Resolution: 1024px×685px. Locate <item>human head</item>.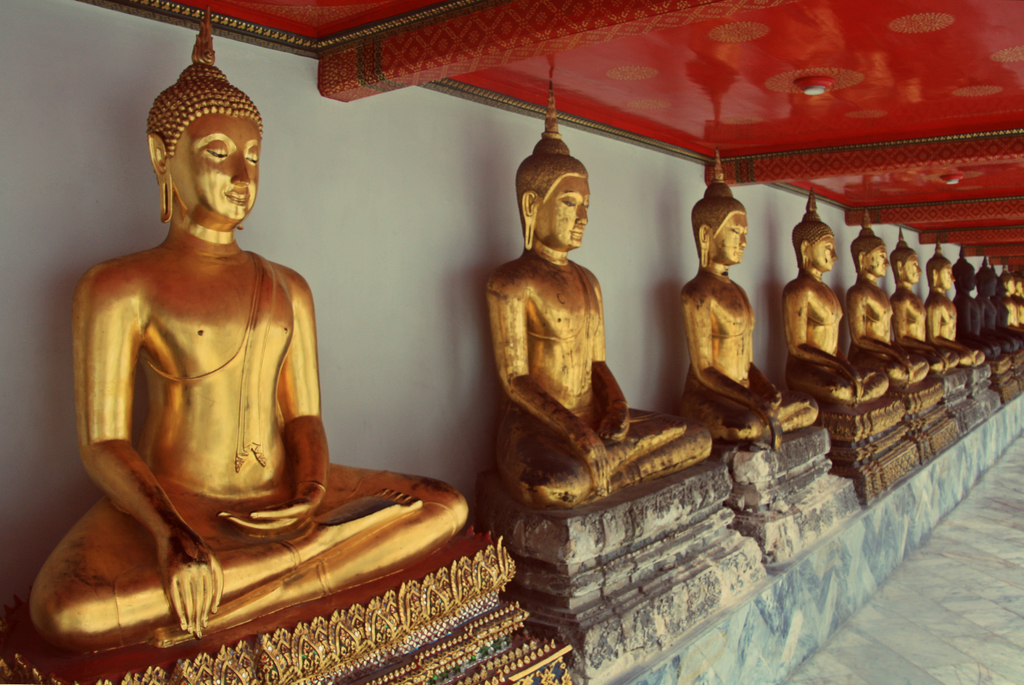
BBox(691, 146, 748, 263).
